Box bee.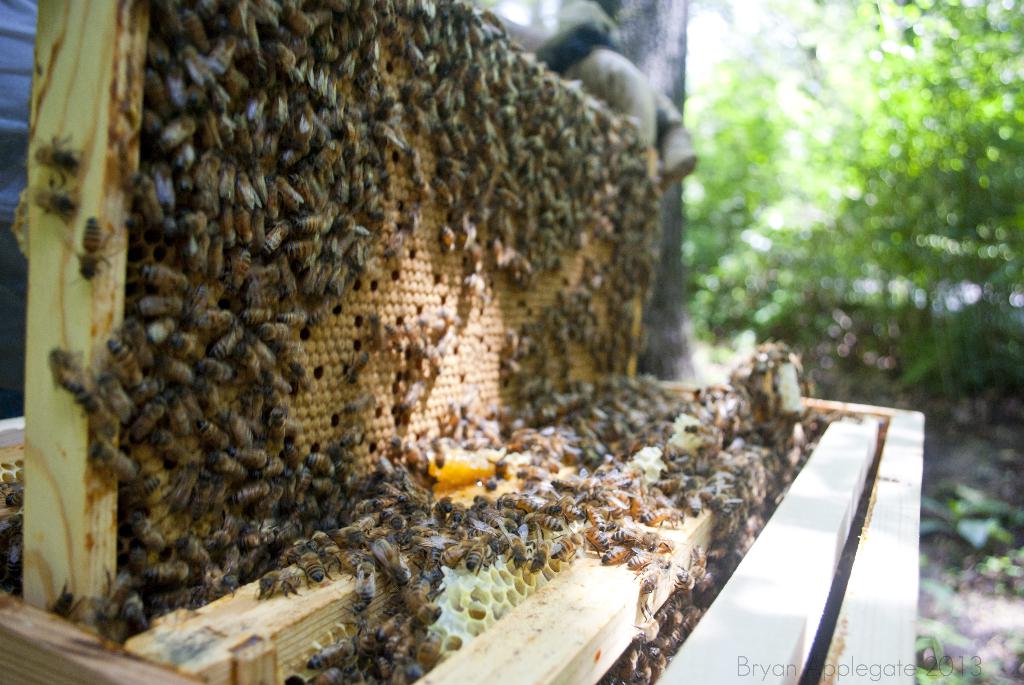
bbox(233, 198, 257, 247).
